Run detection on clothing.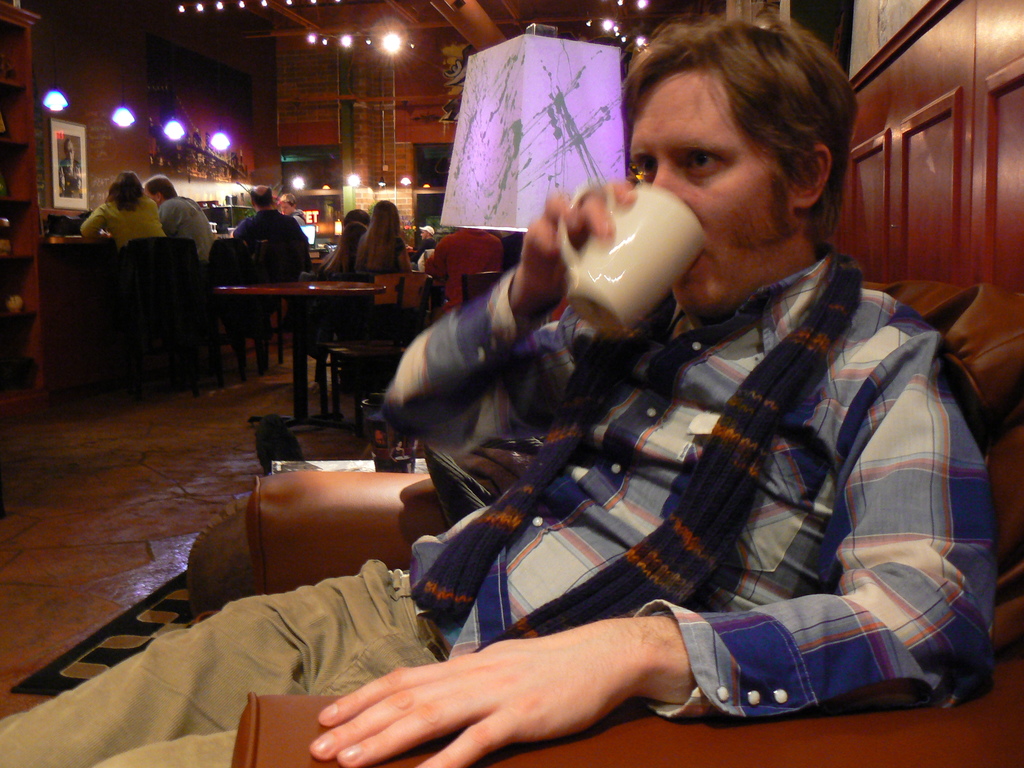
Result: bbox(154, 190, 220, 267).
